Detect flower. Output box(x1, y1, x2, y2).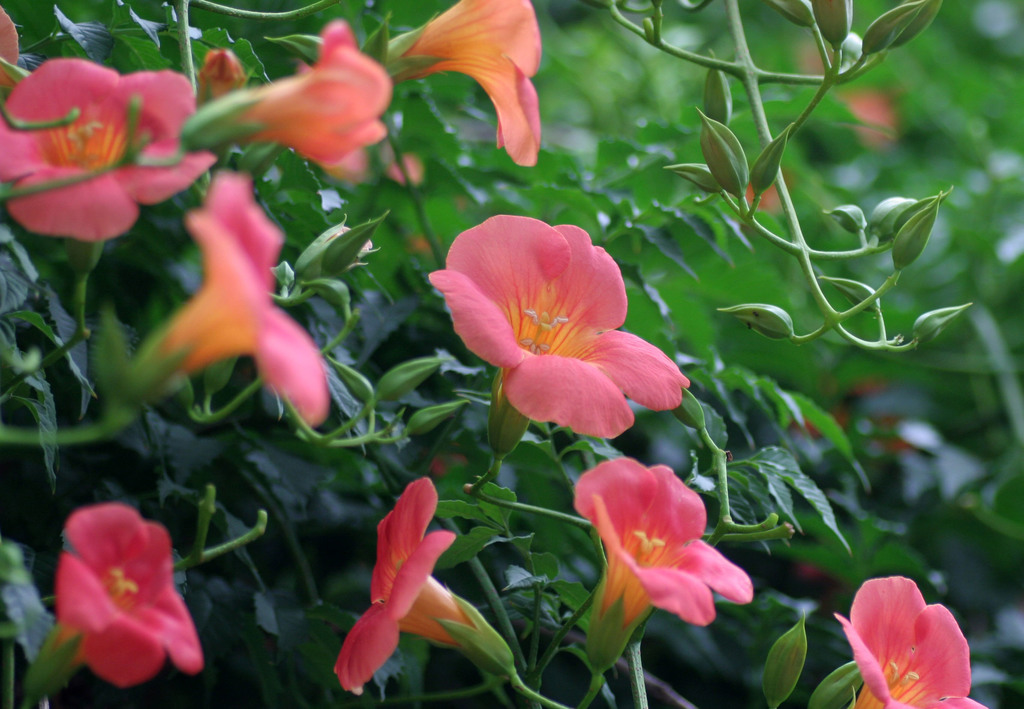
box(389, 0, 544, 169).
